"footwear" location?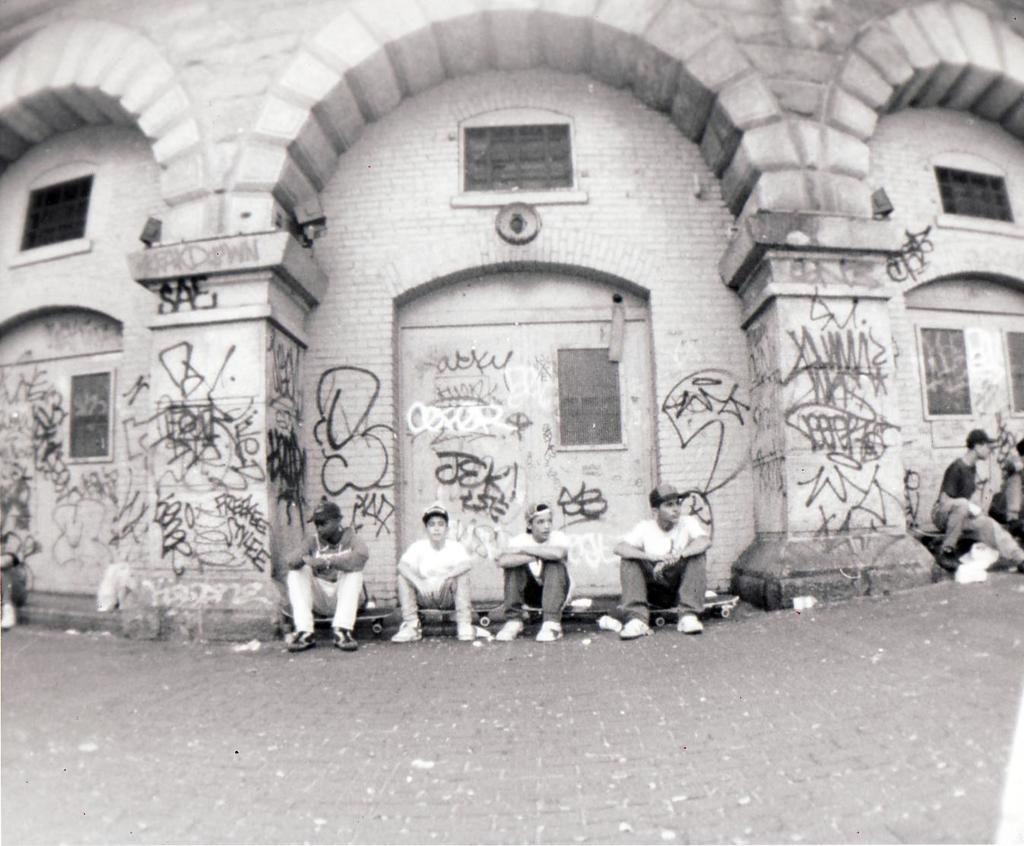
box(0, 603, 17, 629)
